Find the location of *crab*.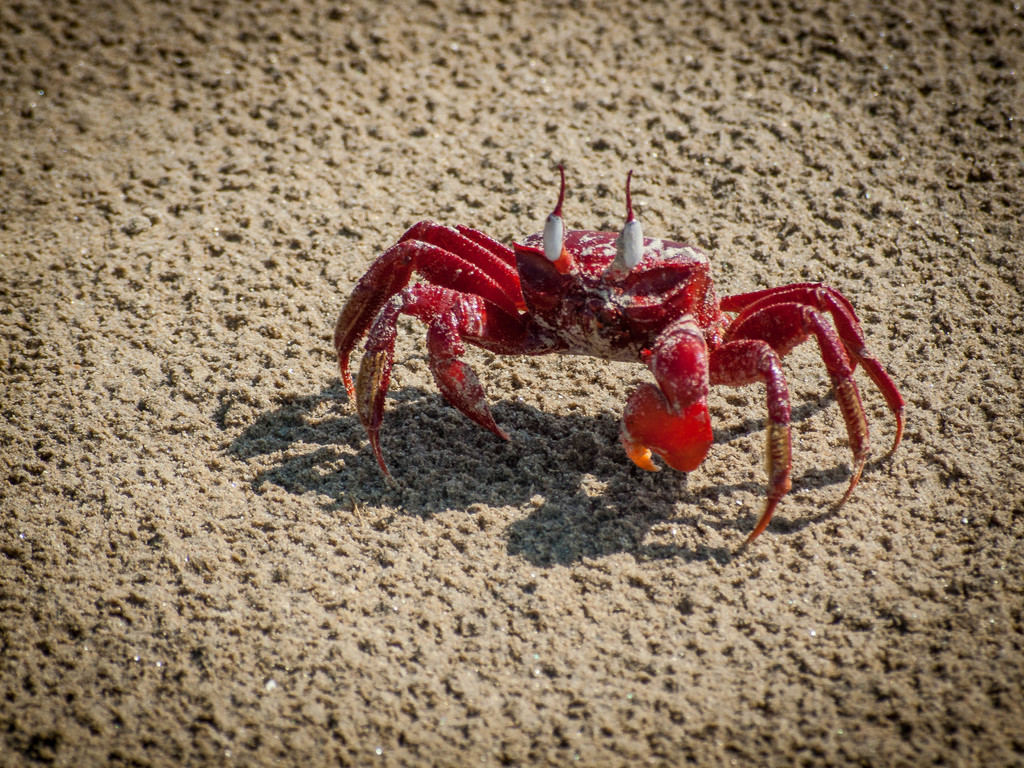
Location: 324,148,915,559.
